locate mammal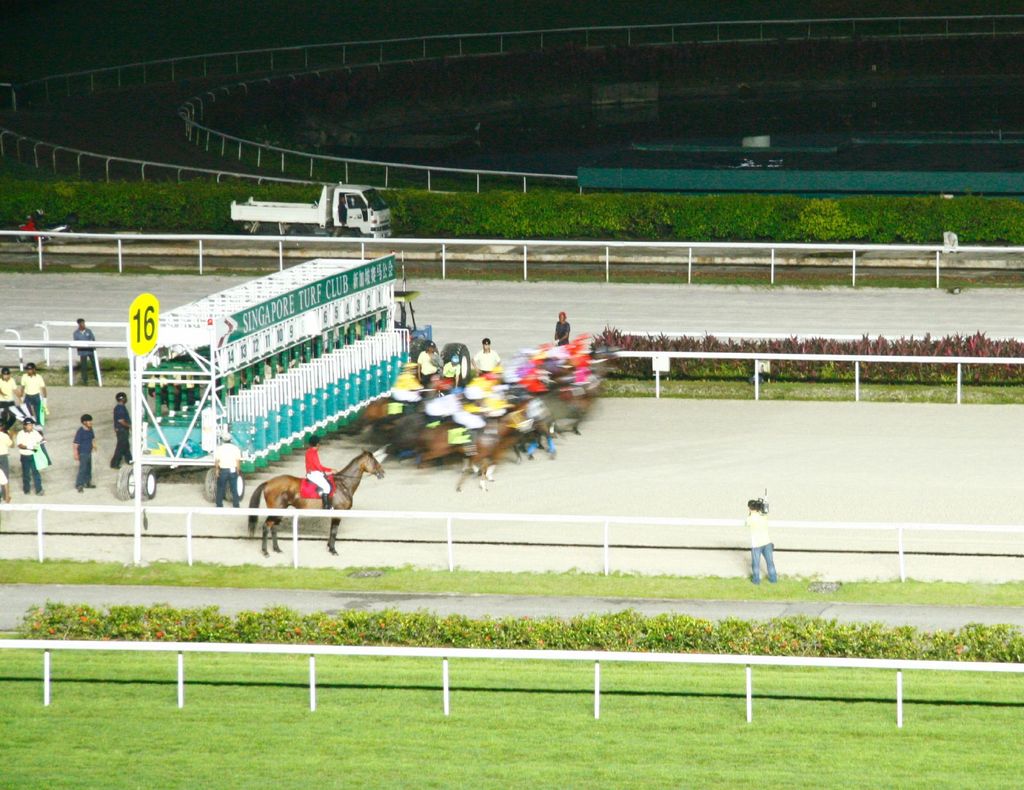
(left=415, top=338, right=440, bottom=385)
